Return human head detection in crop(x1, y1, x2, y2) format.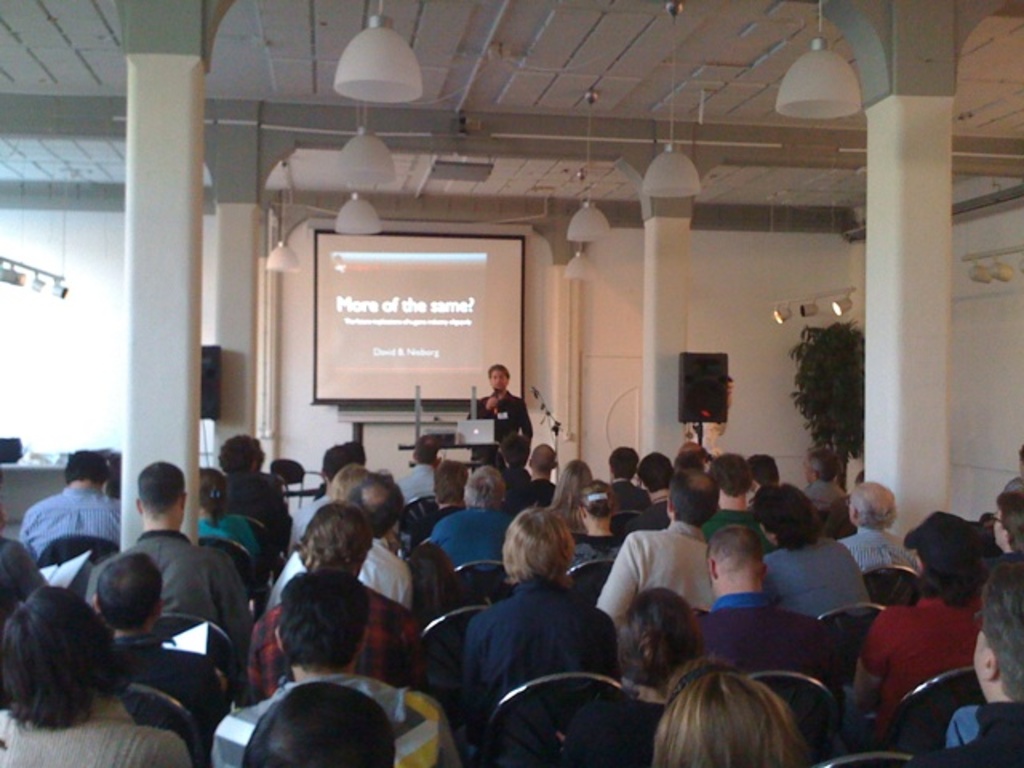
crop(798, 445, 840, 483).
